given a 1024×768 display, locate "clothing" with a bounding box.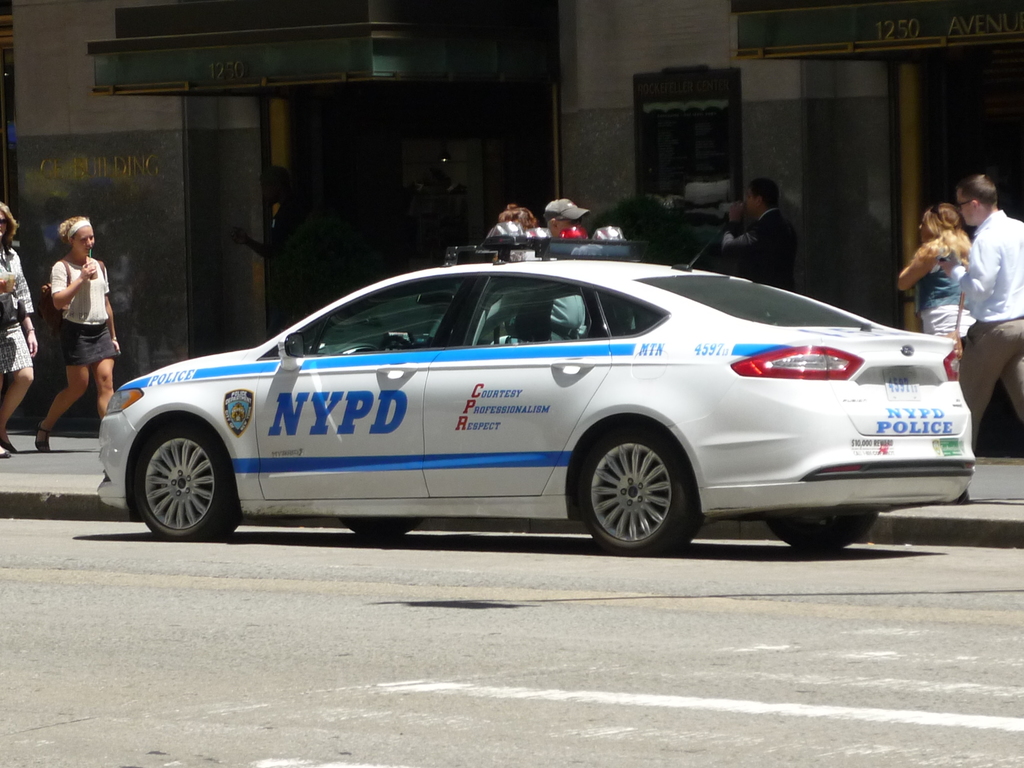
Located: box(717, 204, 797, 290).
